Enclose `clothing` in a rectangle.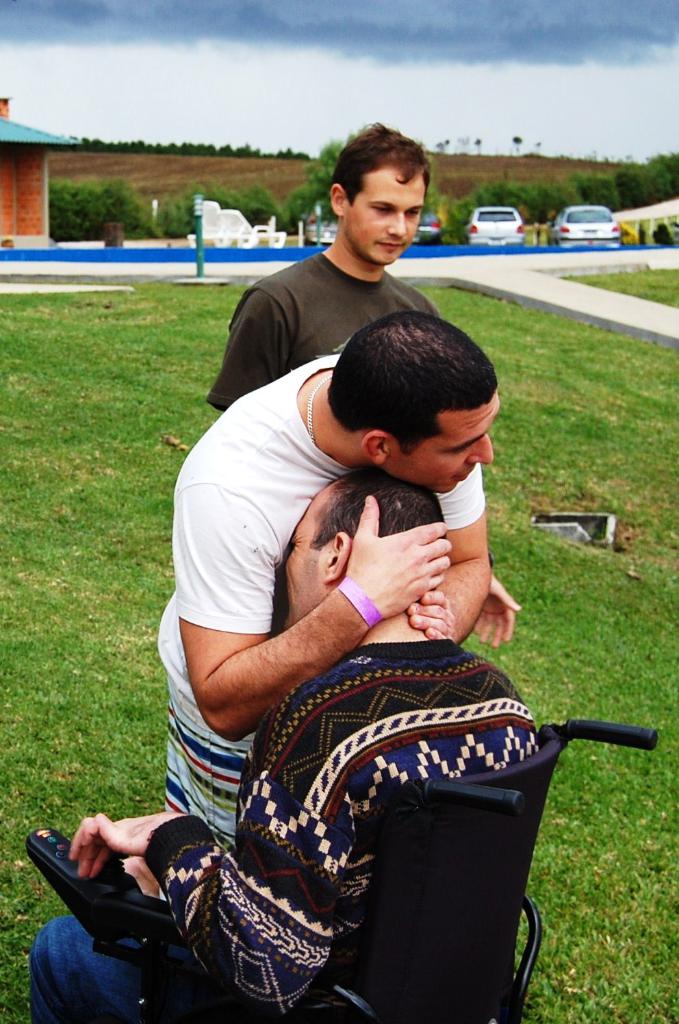
[203, 251, 439, 414].
